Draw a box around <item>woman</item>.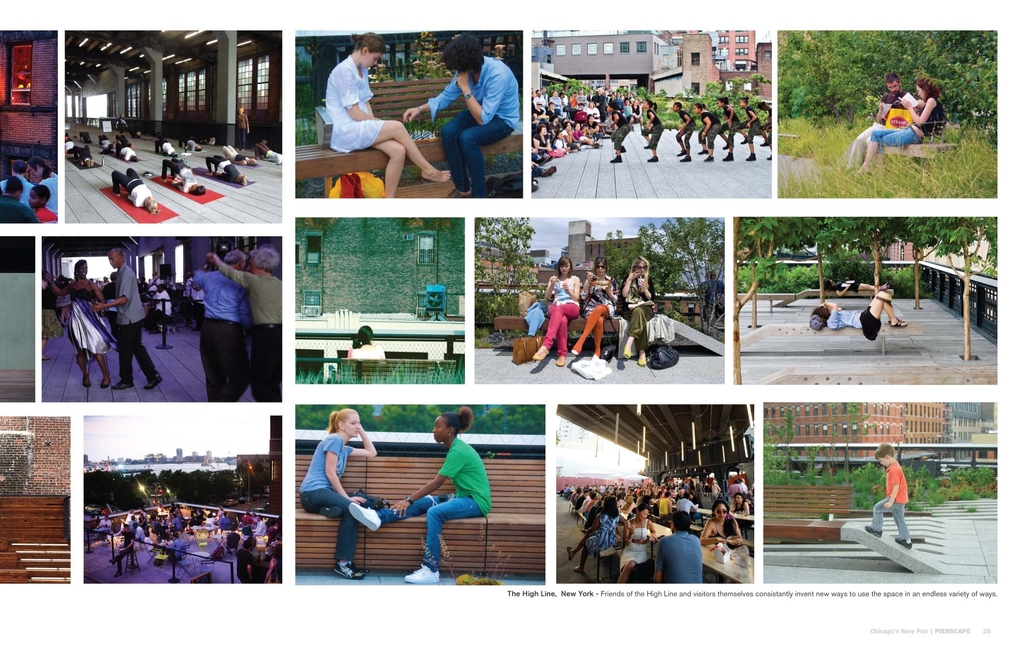
crop(42, 261, 116, 388).
